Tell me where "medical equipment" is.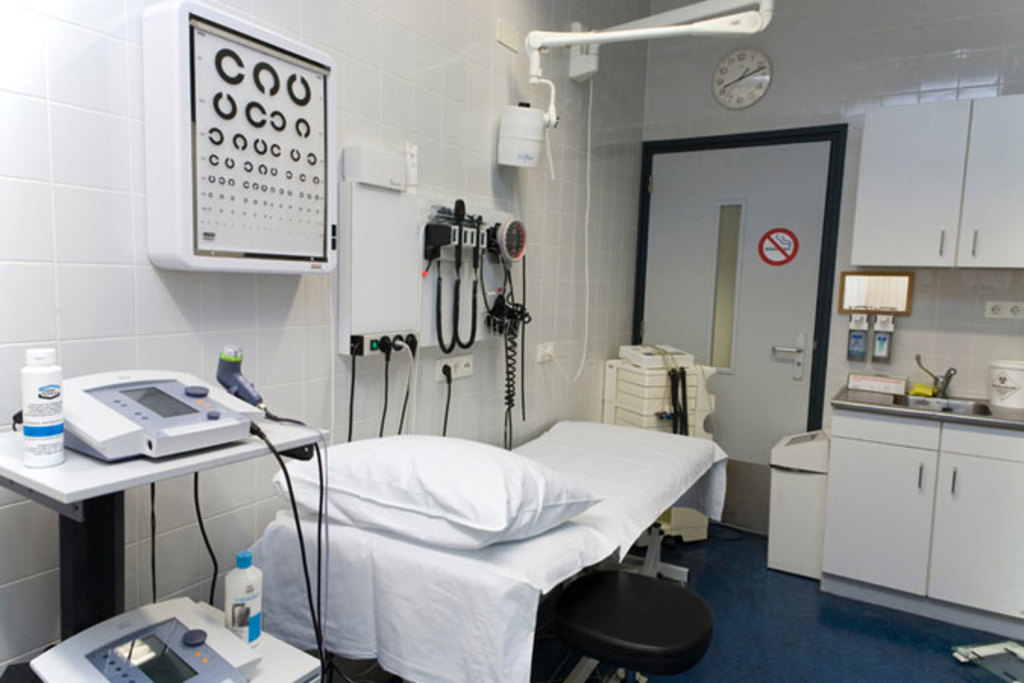
"medical equipment" is at (left=768, top=425, right=831, bottom=589).
